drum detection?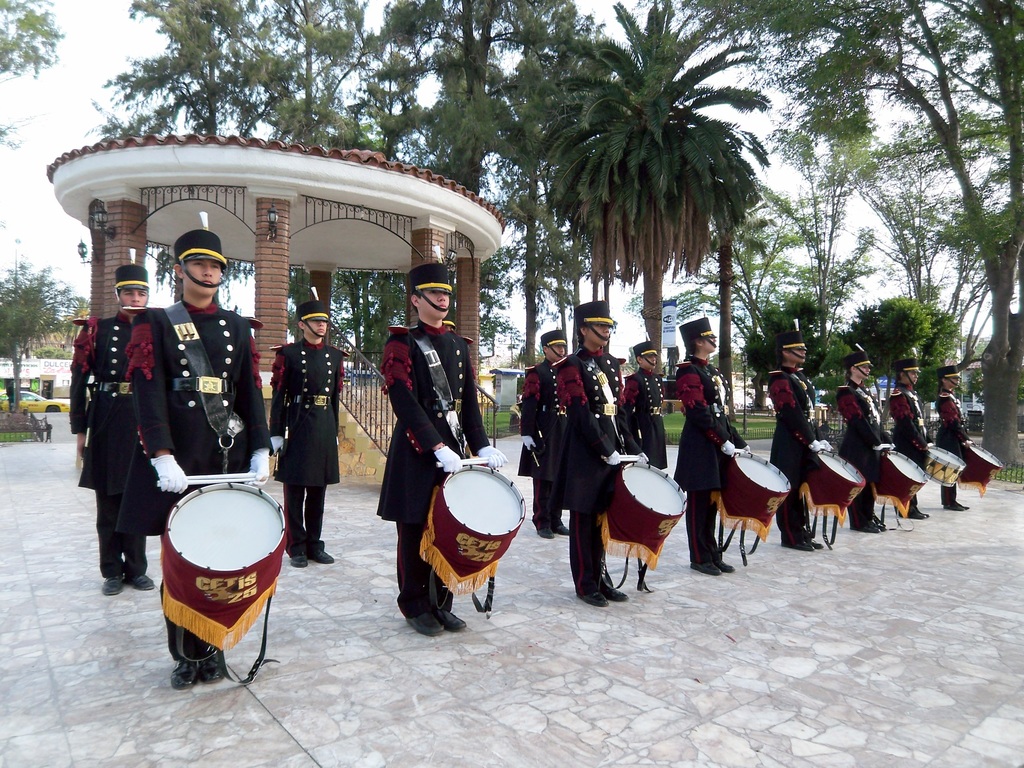
<region>961, 442, 1004, 496</region>
